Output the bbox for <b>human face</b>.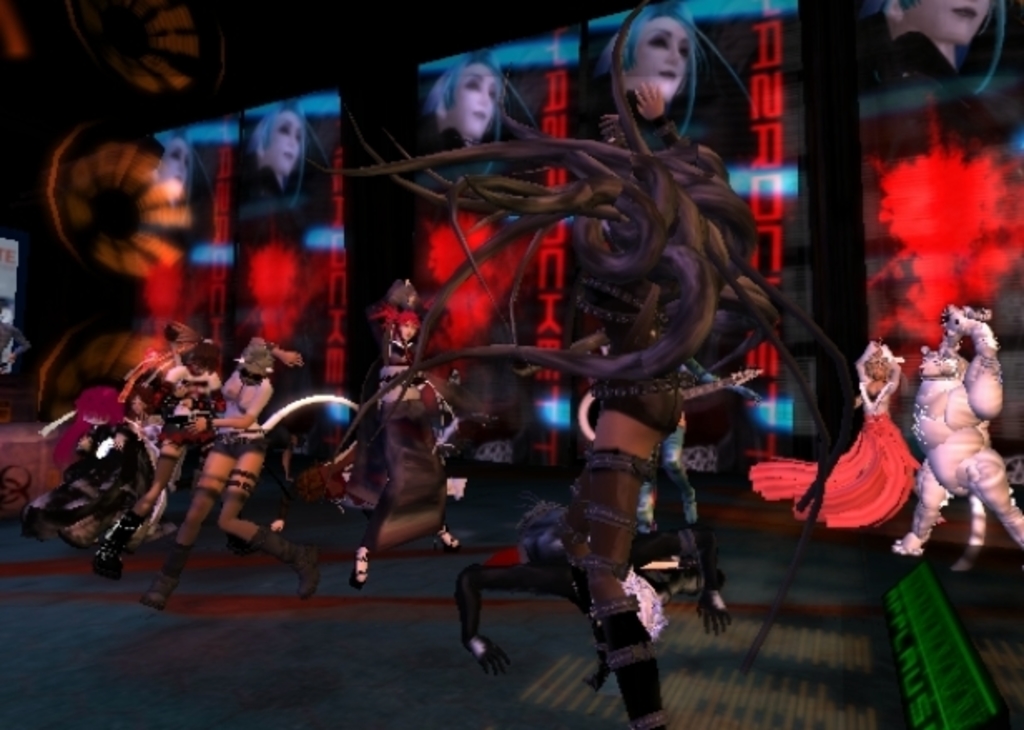
bbox(155, 133, 188, 185).
